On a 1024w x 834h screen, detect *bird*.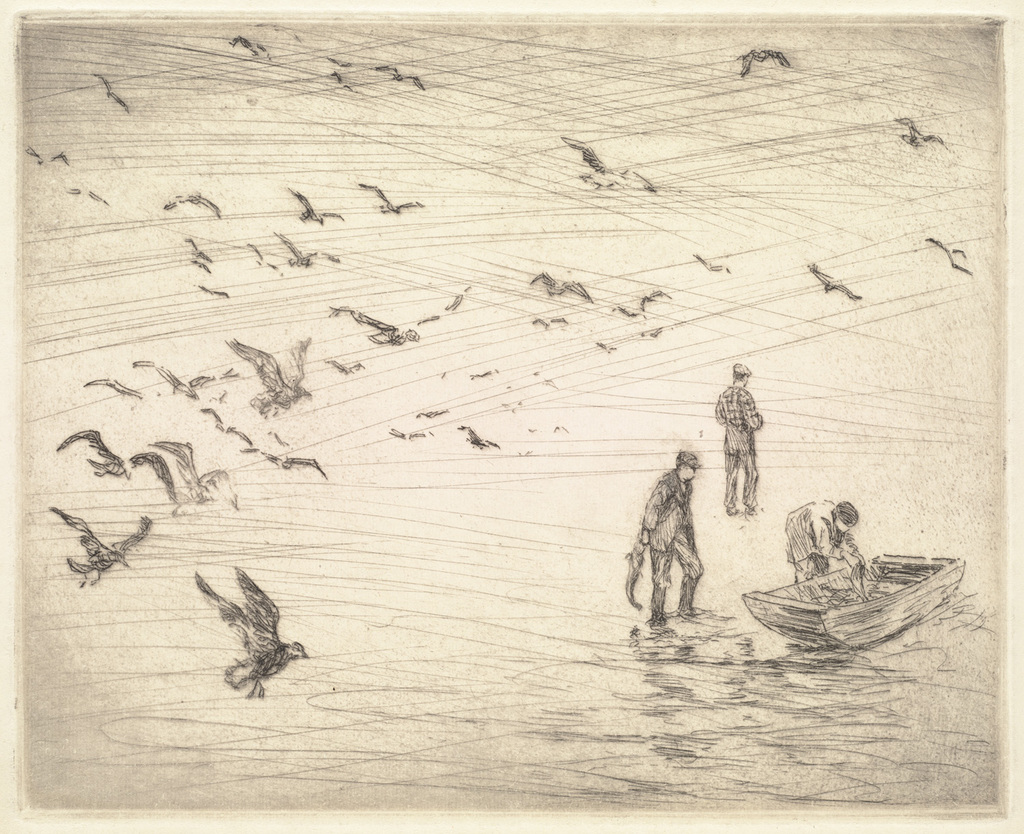
x1=164, y1=187, x2=230, y2=220.
